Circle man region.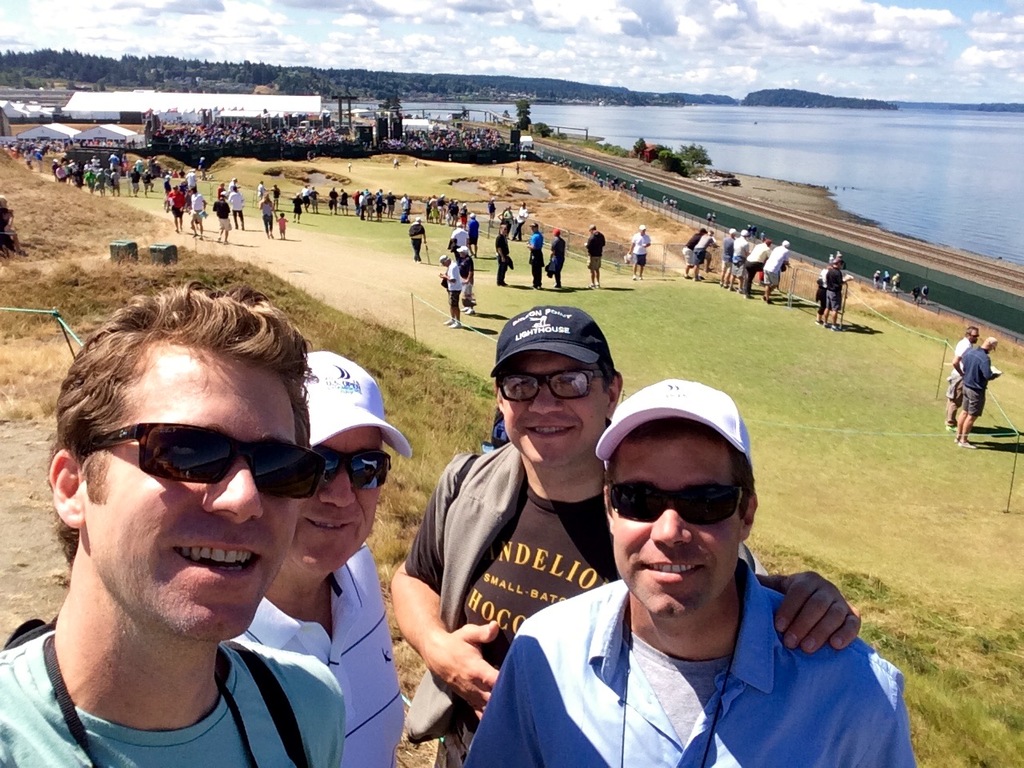
Region: [394,161,400,166].
